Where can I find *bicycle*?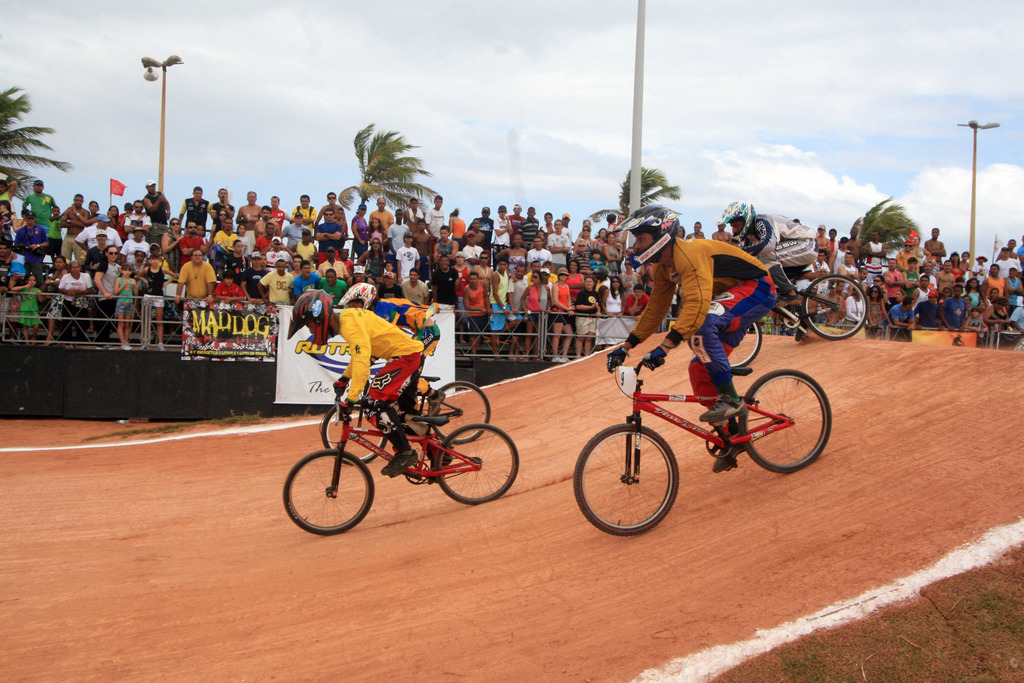
You can find it at [319,363,492,466].
